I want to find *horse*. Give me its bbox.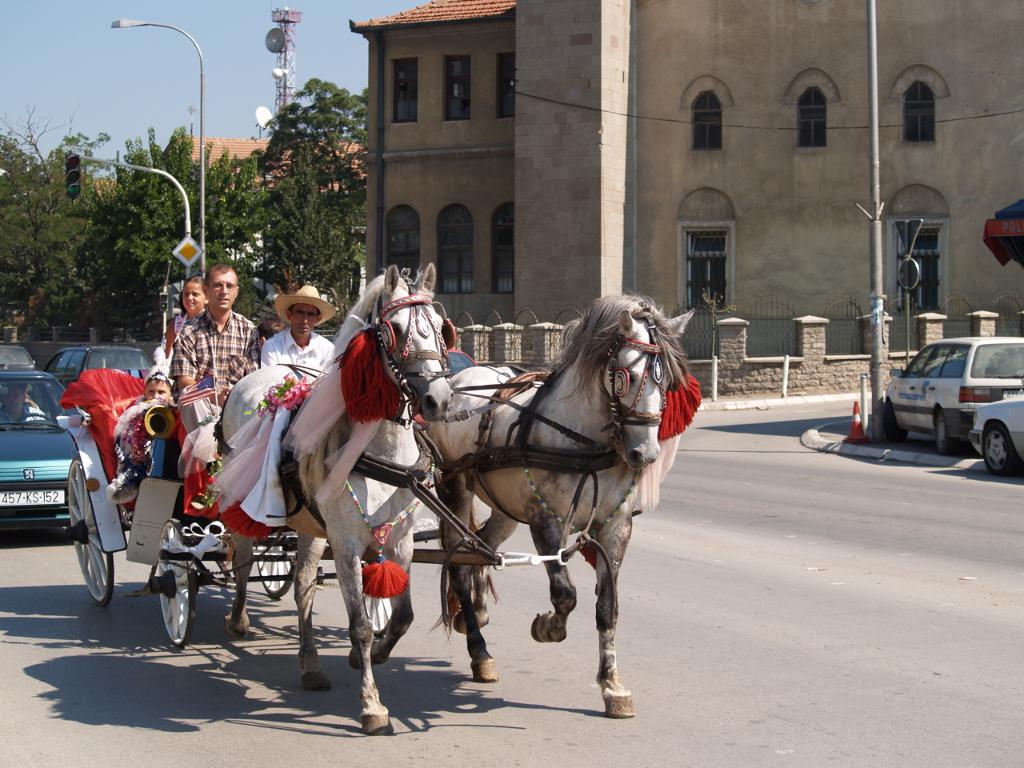
region(424, 286, 692, 718).
